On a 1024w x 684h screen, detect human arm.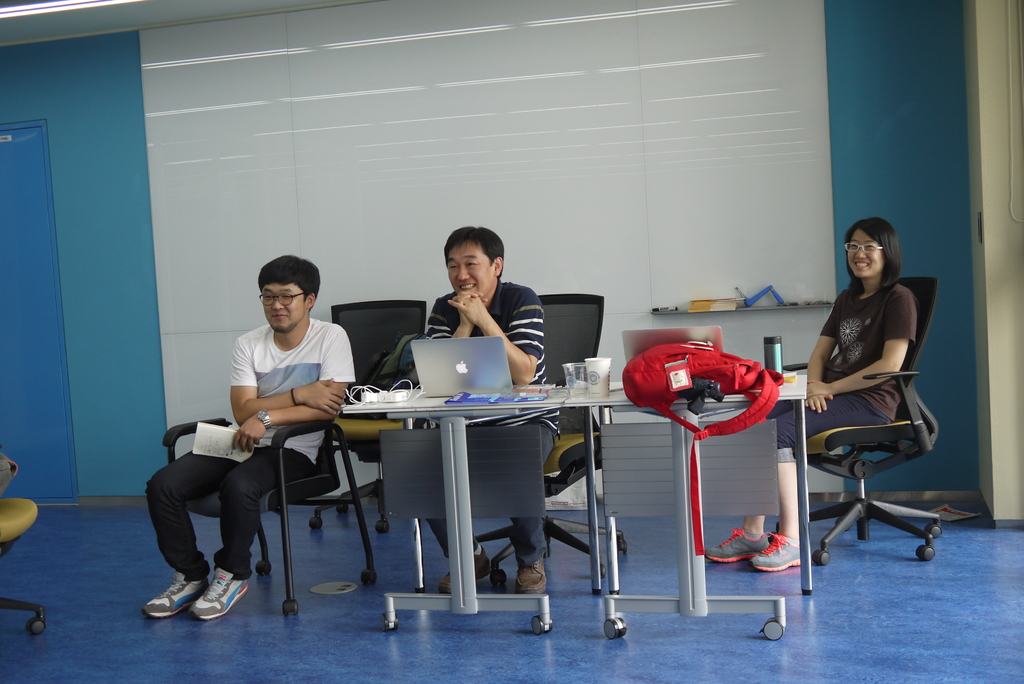
x1=423 y1=297 x2=490 y2=337.
